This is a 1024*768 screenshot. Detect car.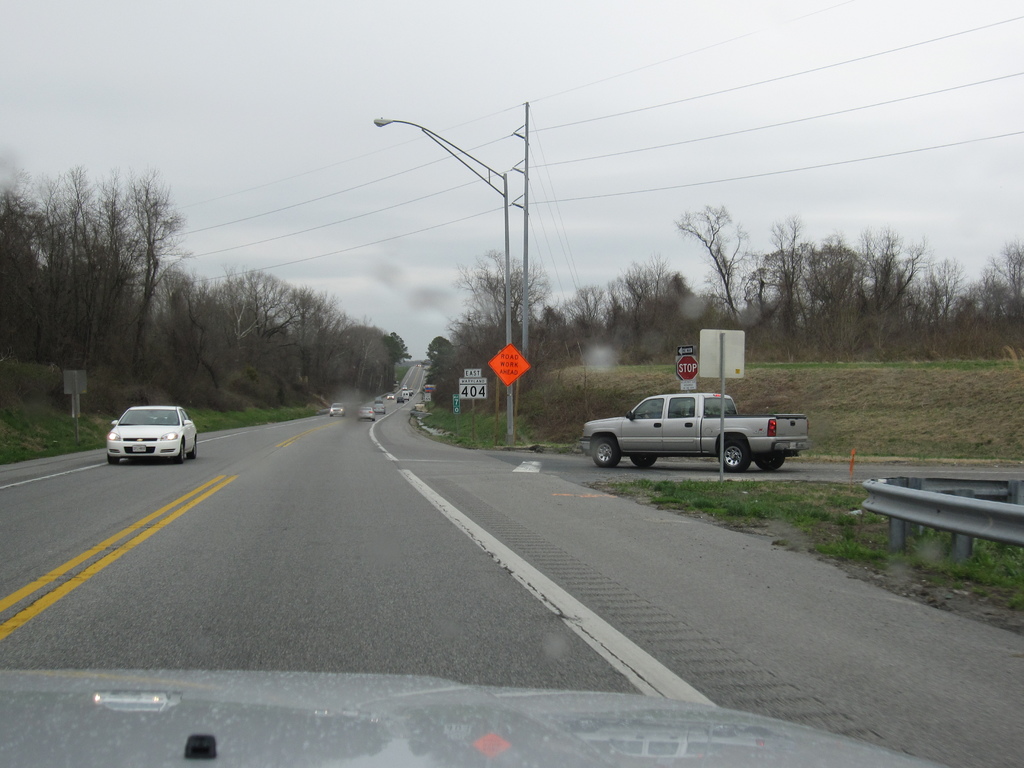
region(410, 389, 415, 394).
